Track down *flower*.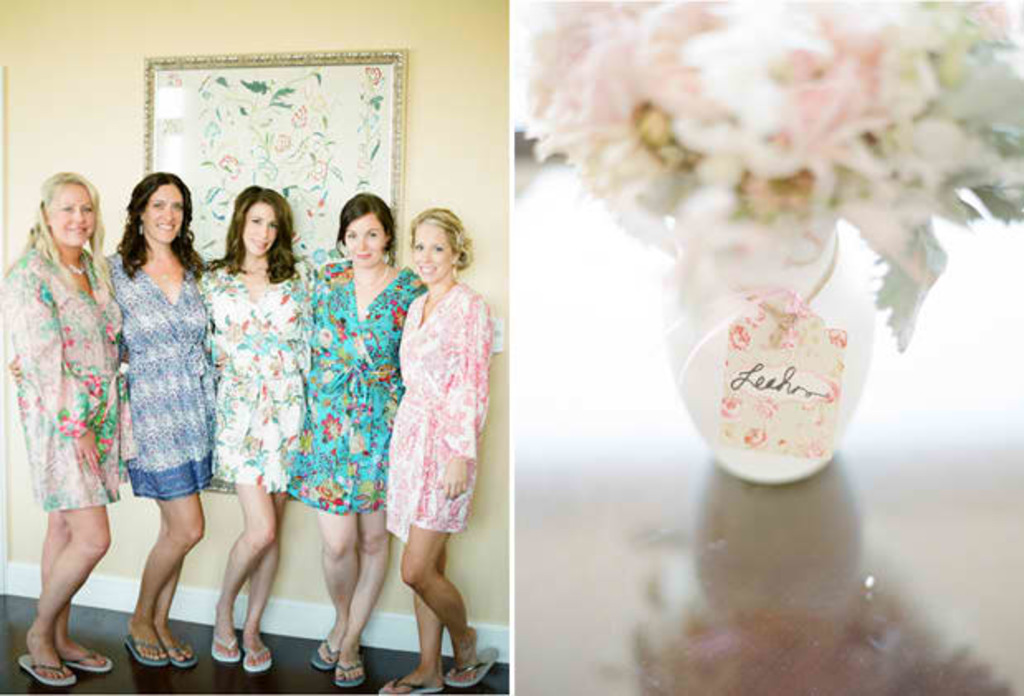
Tracked to 288,106,308,131.
